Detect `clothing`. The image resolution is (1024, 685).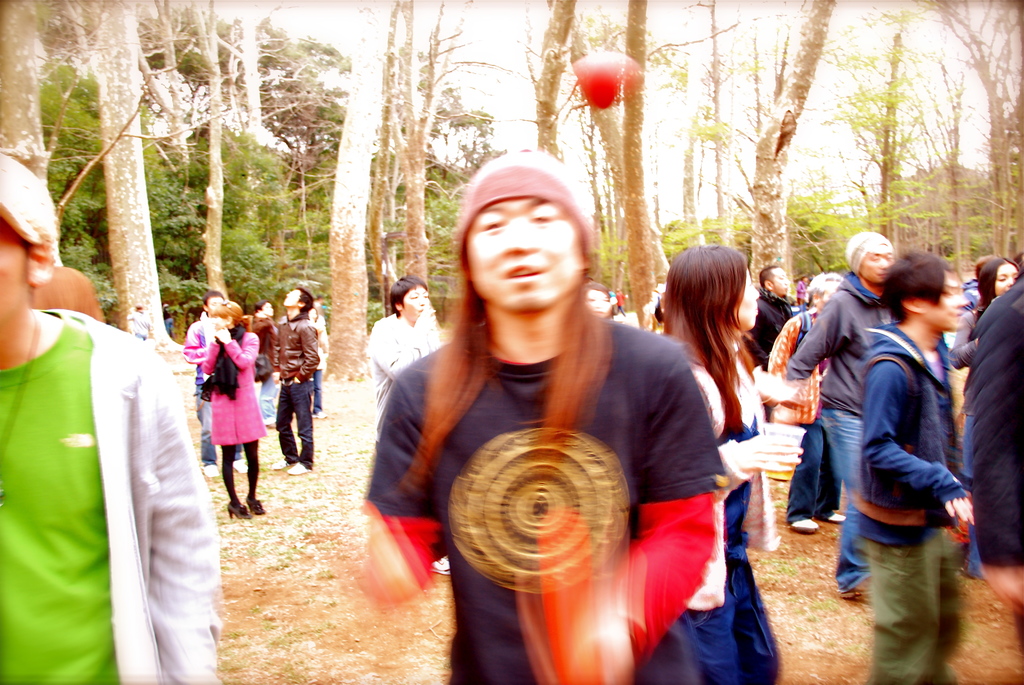
bbox(353, 303, 721, 684).
